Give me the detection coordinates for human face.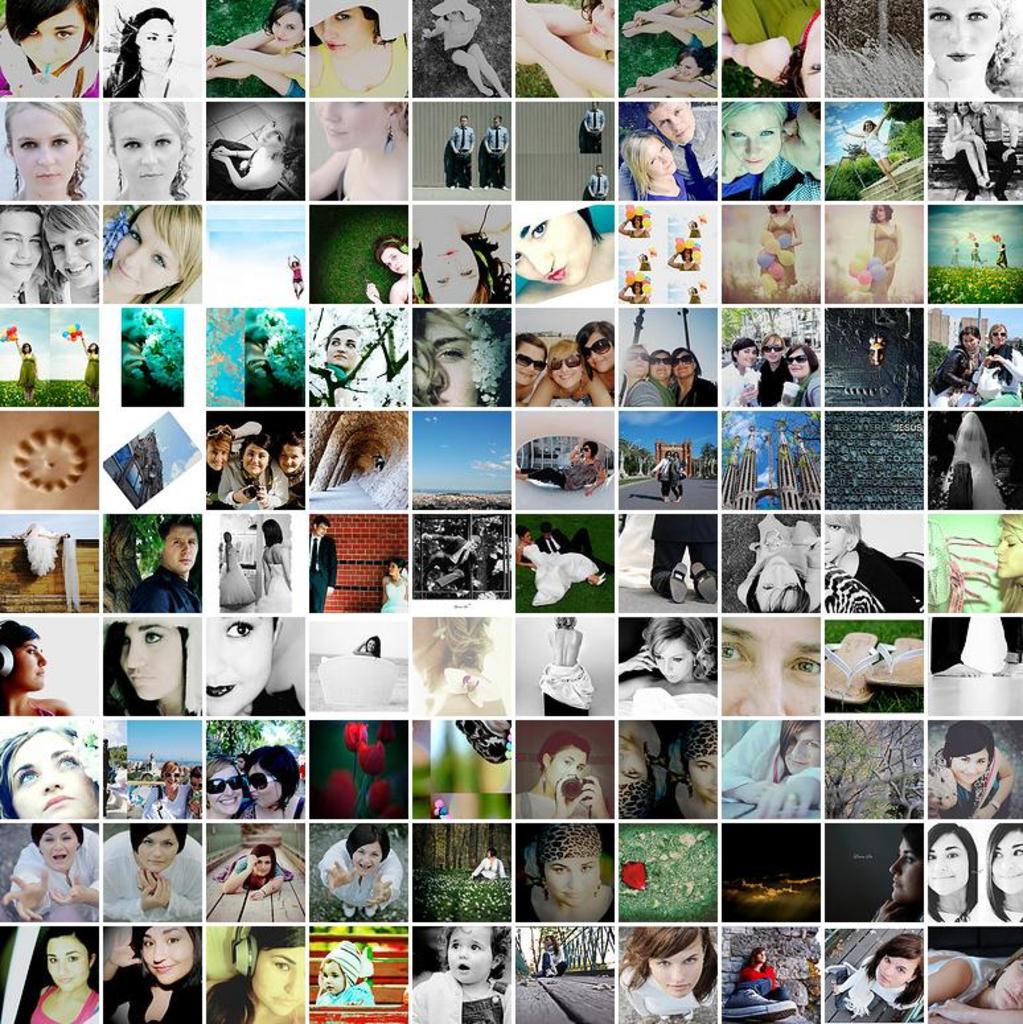
rect(16, 96, 78, 192).
